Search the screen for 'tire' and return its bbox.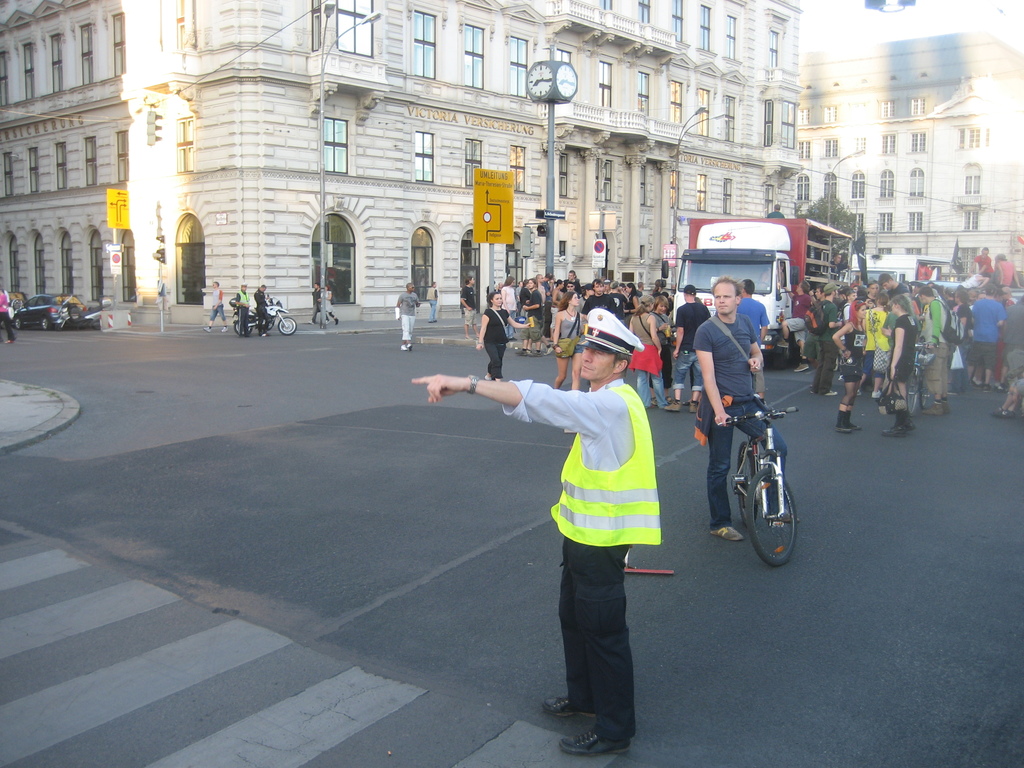
Found: x1=734 y1=459 x2=801 y2=572.
